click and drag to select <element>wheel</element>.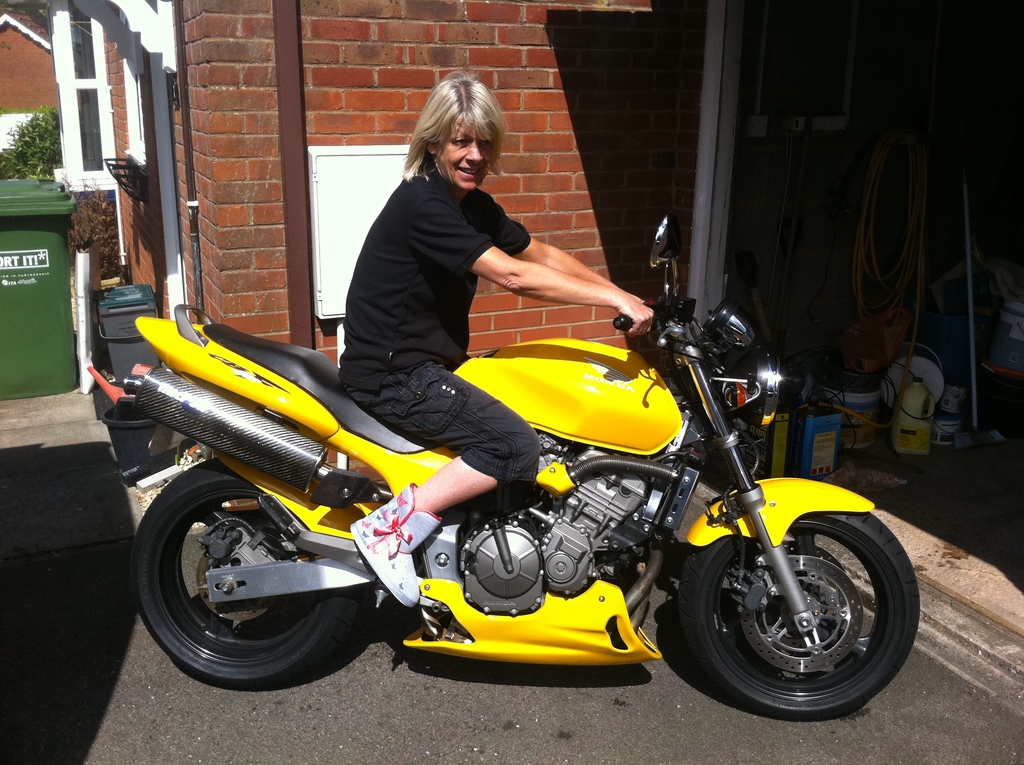
Selection: select_region(132, 471, 332, 671).
